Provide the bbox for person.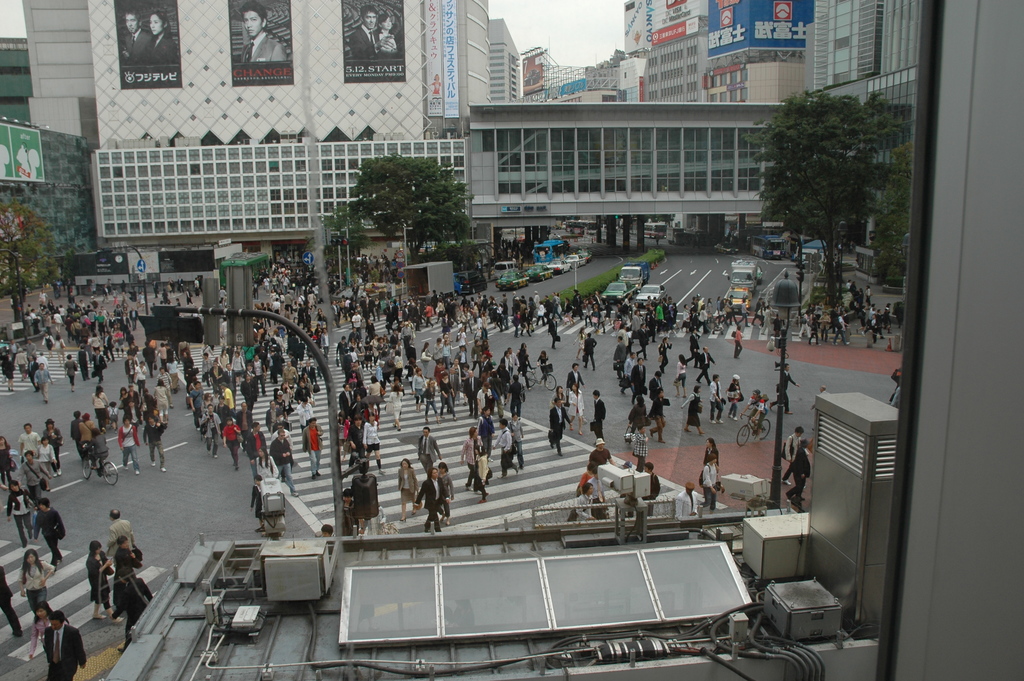
select_region(632, 424, 648, 472).
